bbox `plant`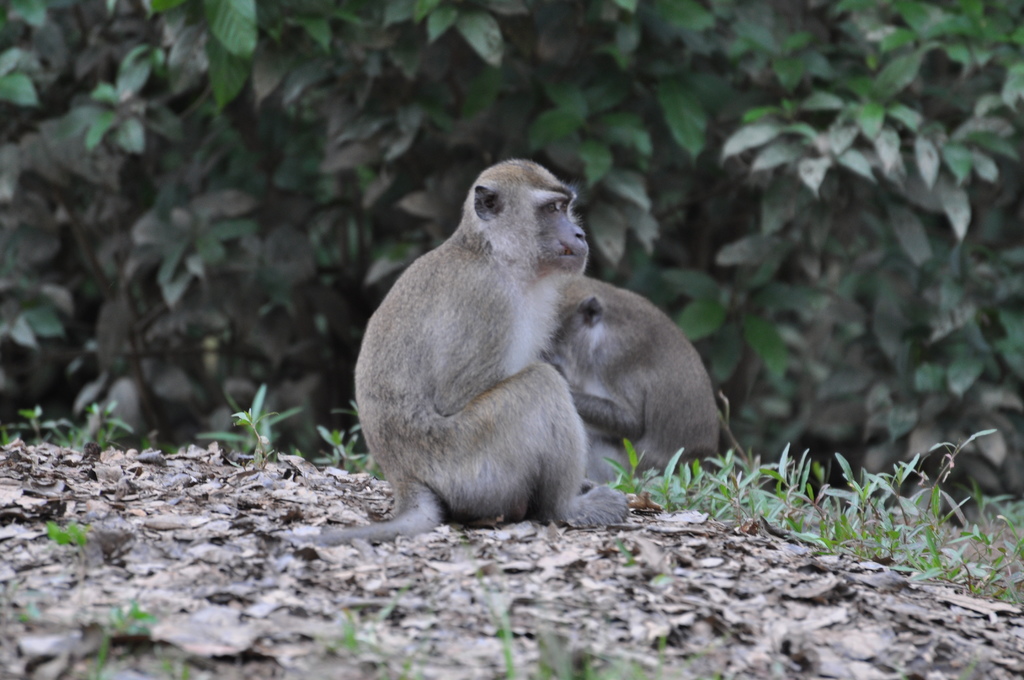
pyautogui.locateOnScreen(49, 508, 102, 576)
